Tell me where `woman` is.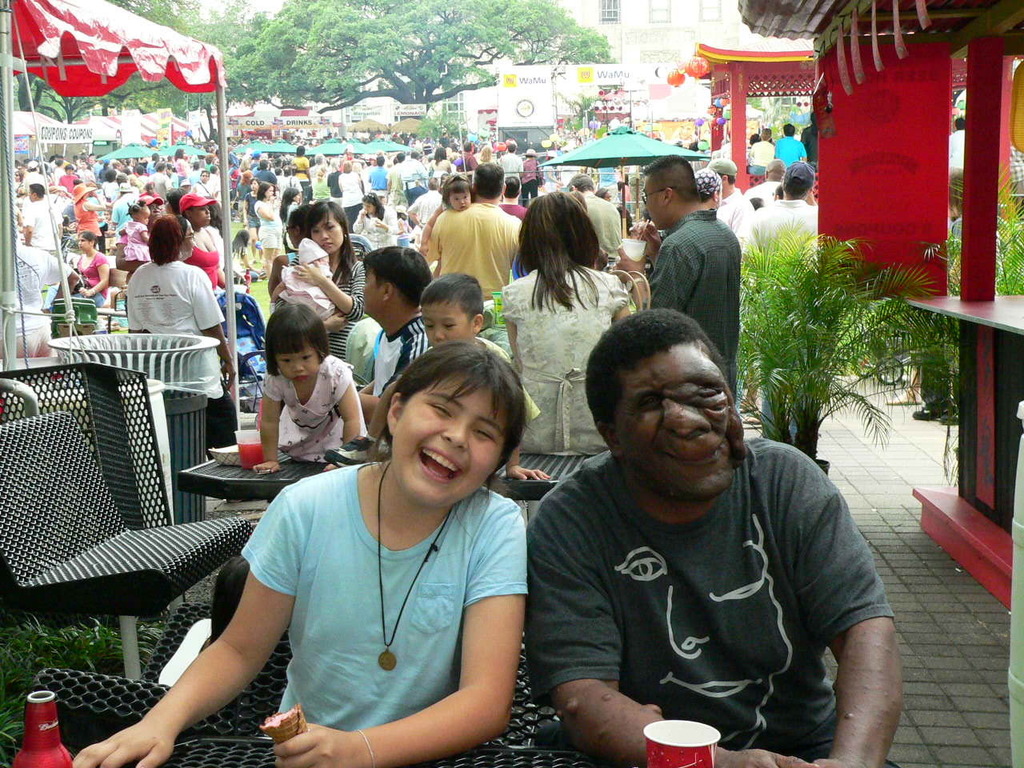
`woman` is at crop(329, 162, 342, 204).
